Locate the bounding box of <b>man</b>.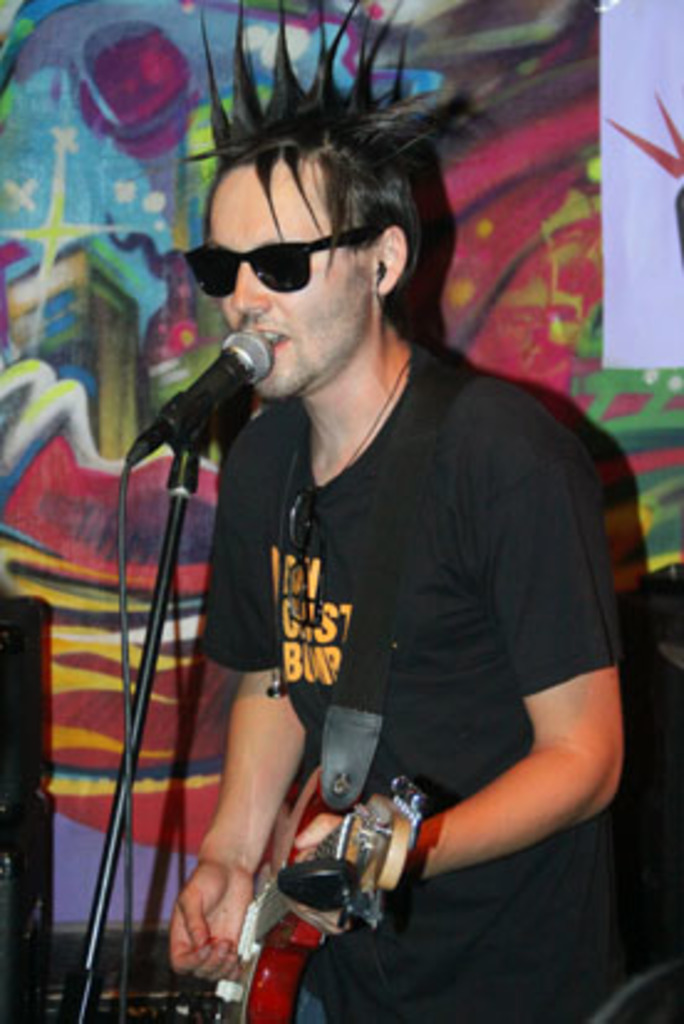
Bounding box: [x1=79, y1=79, x2=634, y2=964].
